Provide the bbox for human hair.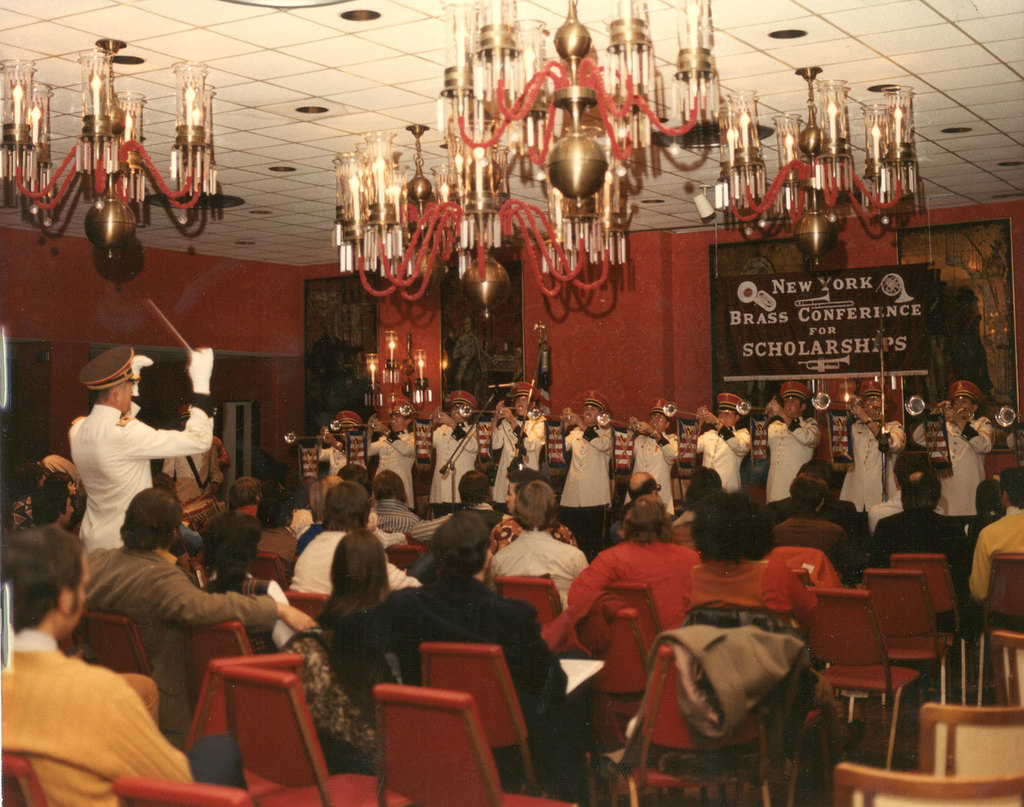
locate(800, 460, 832, 482).
